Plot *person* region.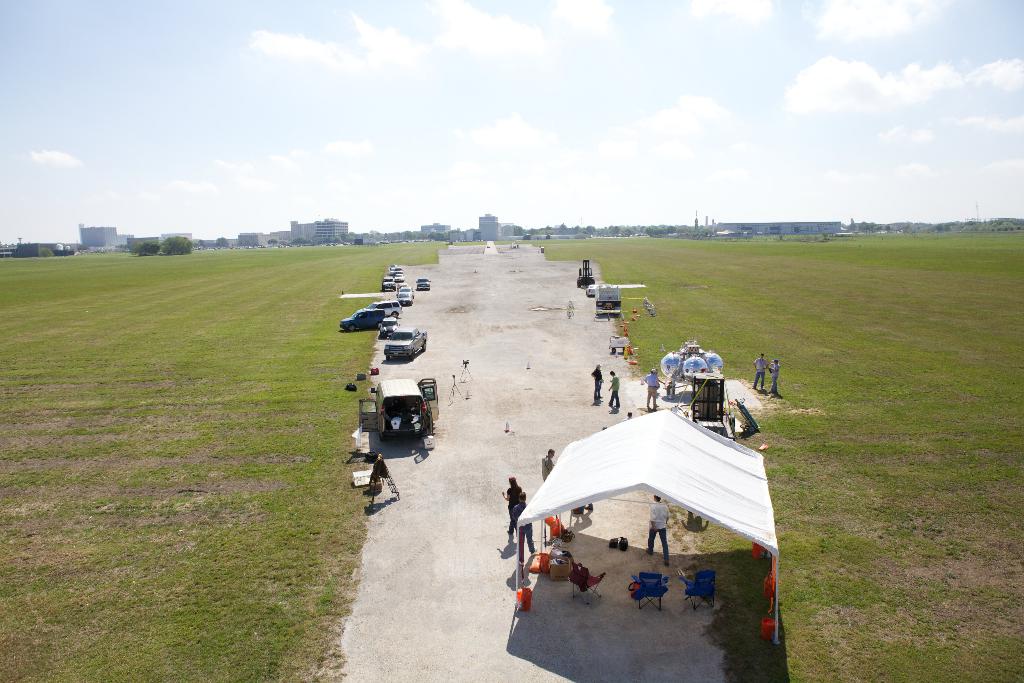
Plotted at x1=642, y1=368, x2=659, y2=409.
